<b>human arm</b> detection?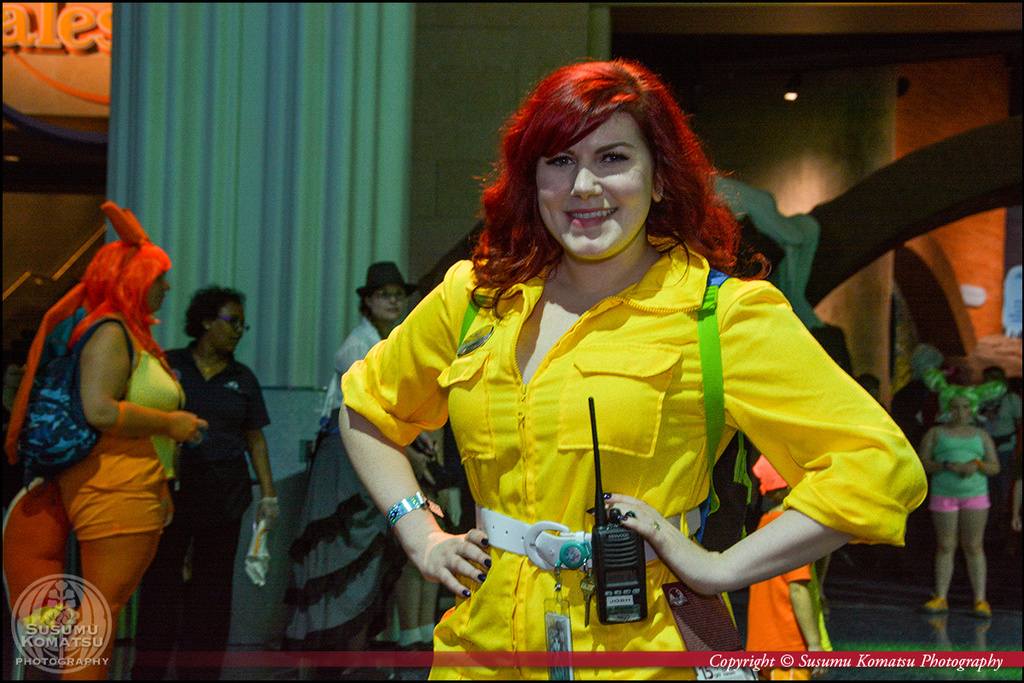
pyautogui.locateOnScreen(957, 431, 1004, 480)
